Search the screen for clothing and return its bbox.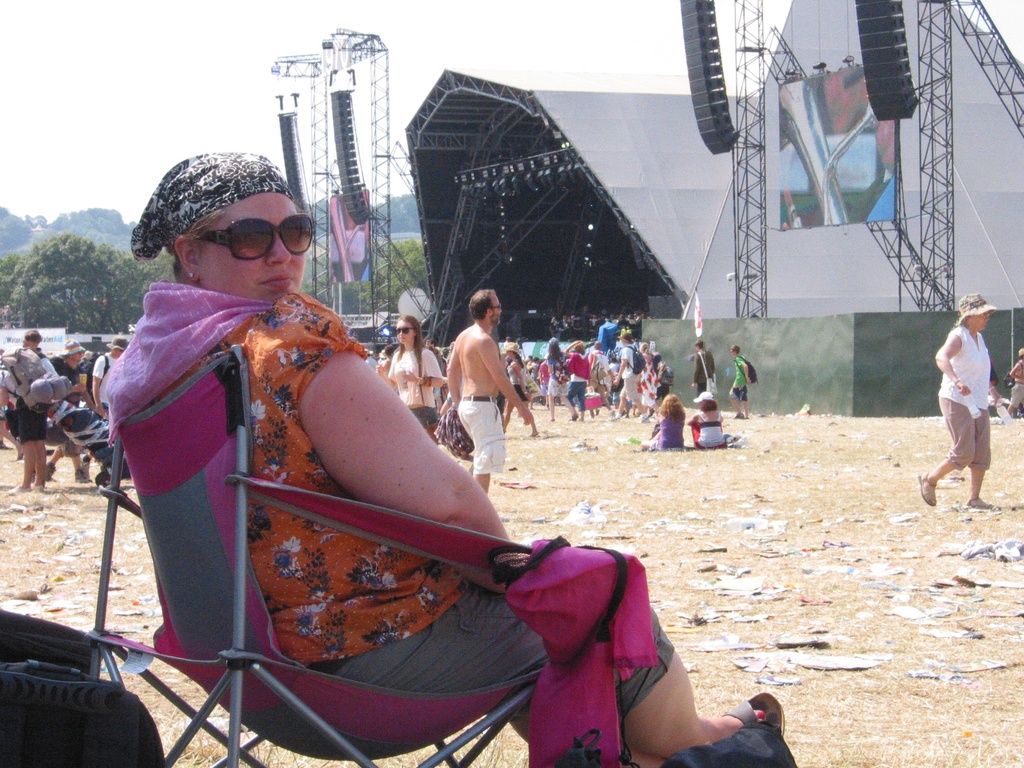
Found: bbox(936, 320, 989, 468).
